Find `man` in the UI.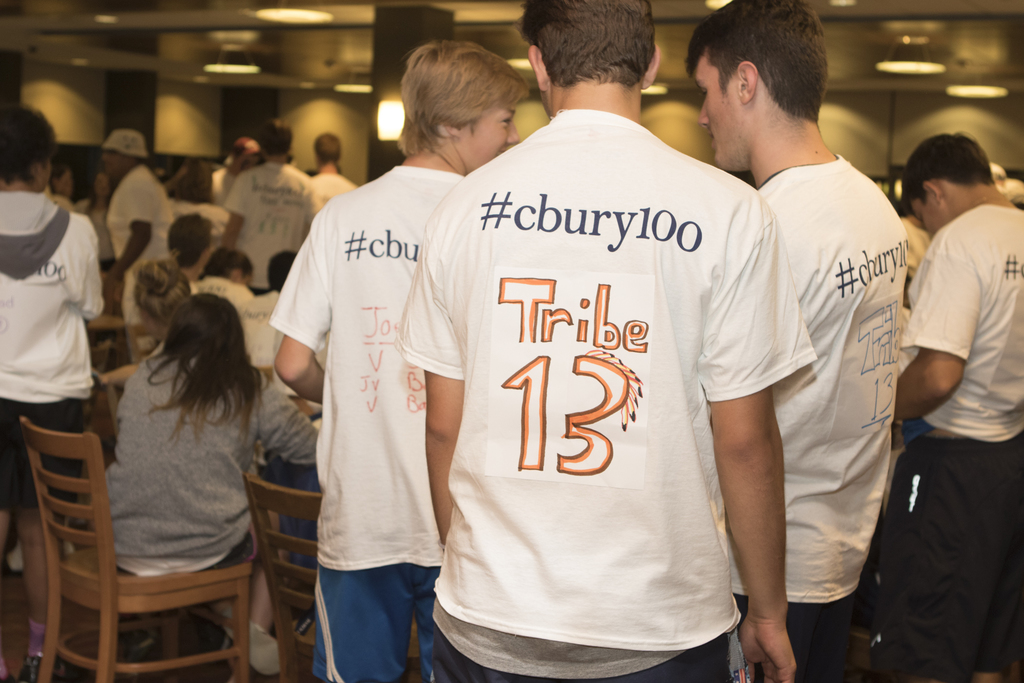
UI element at bbox=[393, 0, 820, 682].
